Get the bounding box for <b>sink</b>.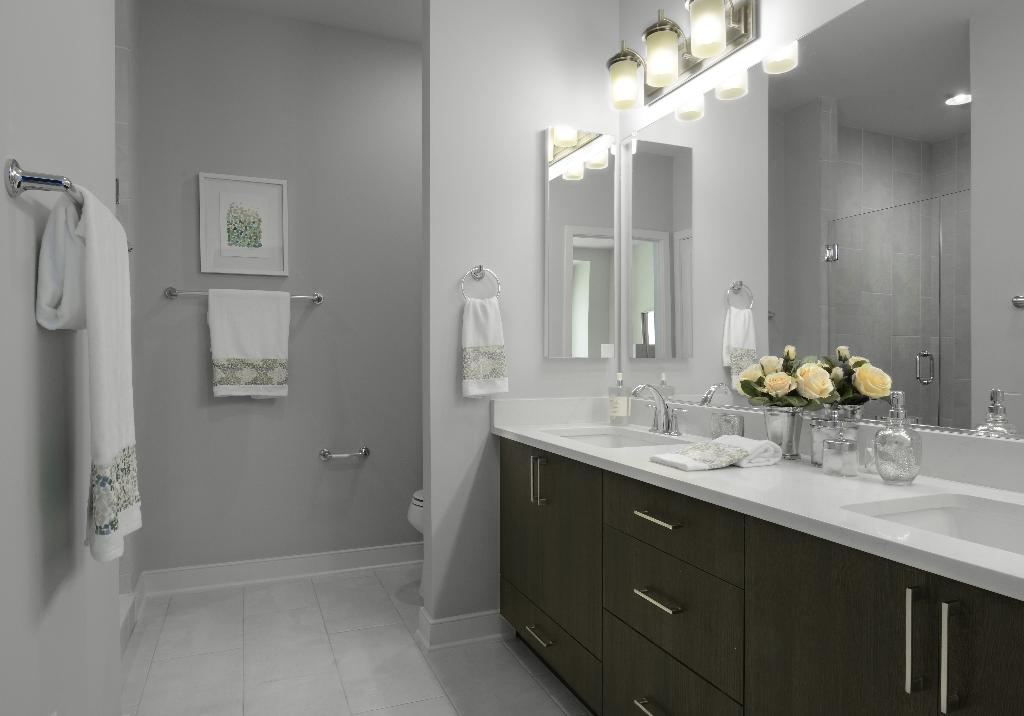
select_region(538, 383, 696, 452).
